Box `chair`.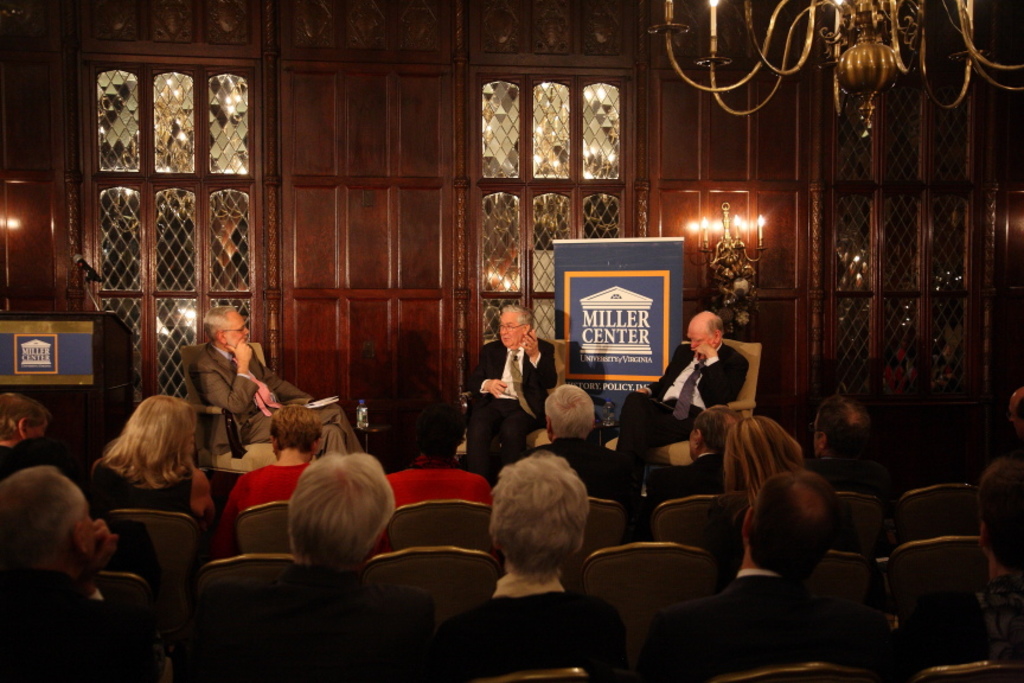
select_region(370, 545, 503, 623).
